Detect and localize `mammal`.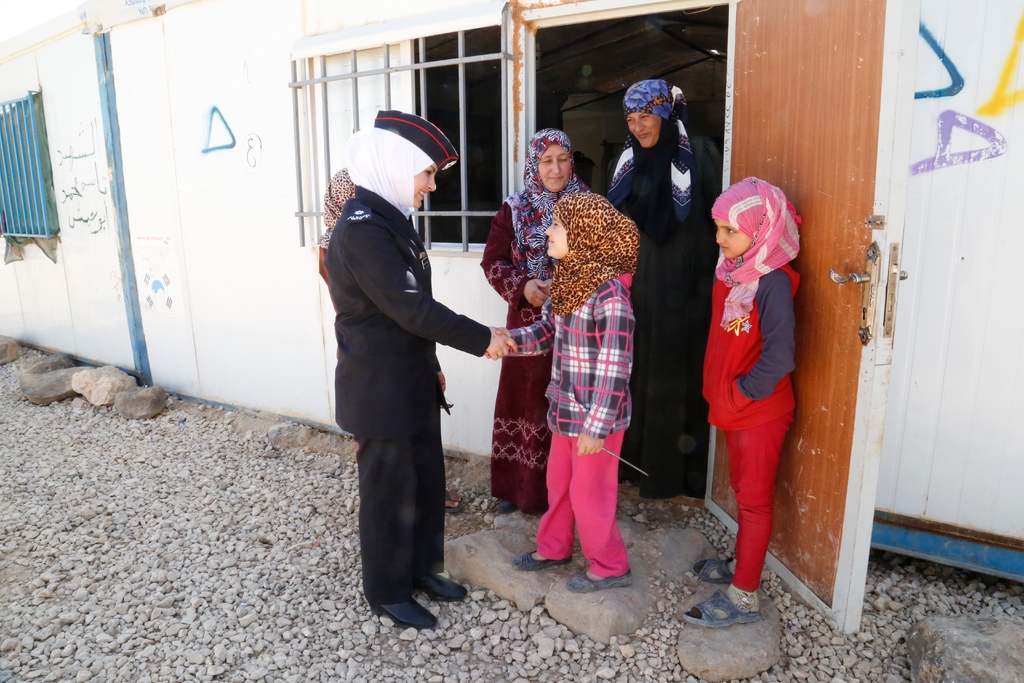
Localized at rect(607, 79, 719, 495).
